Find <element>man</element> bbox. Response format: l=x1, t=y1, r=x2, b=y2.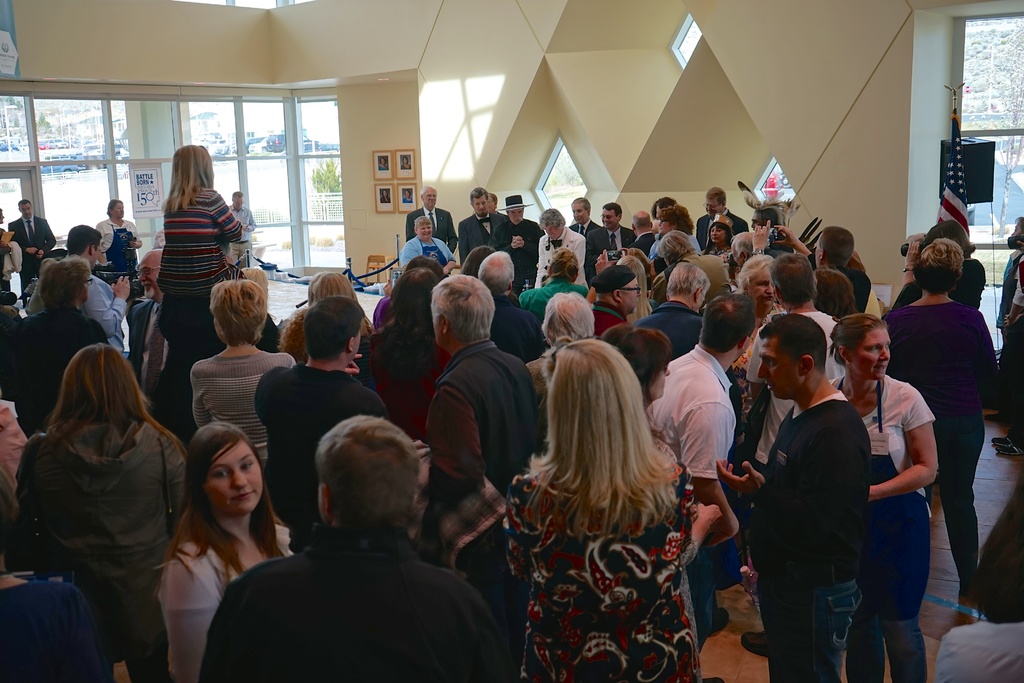
l=251, t=292, r=387, b=559.
